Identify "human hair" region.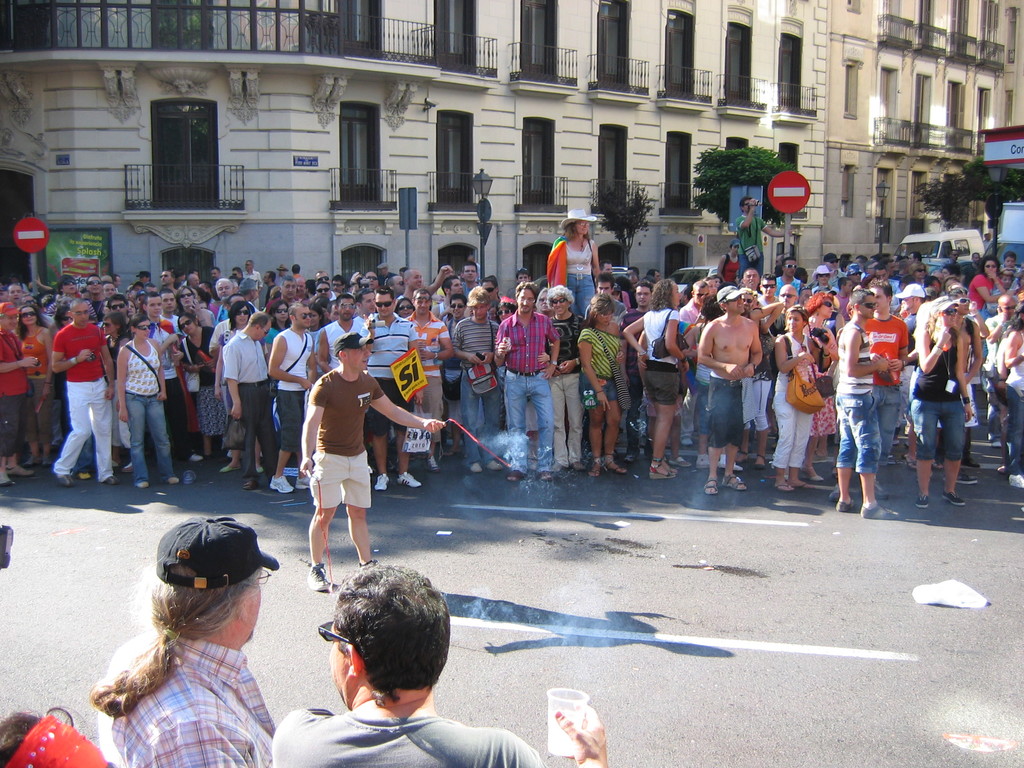
Region: (x1=783, y1=301, x2=817, y2=330).
